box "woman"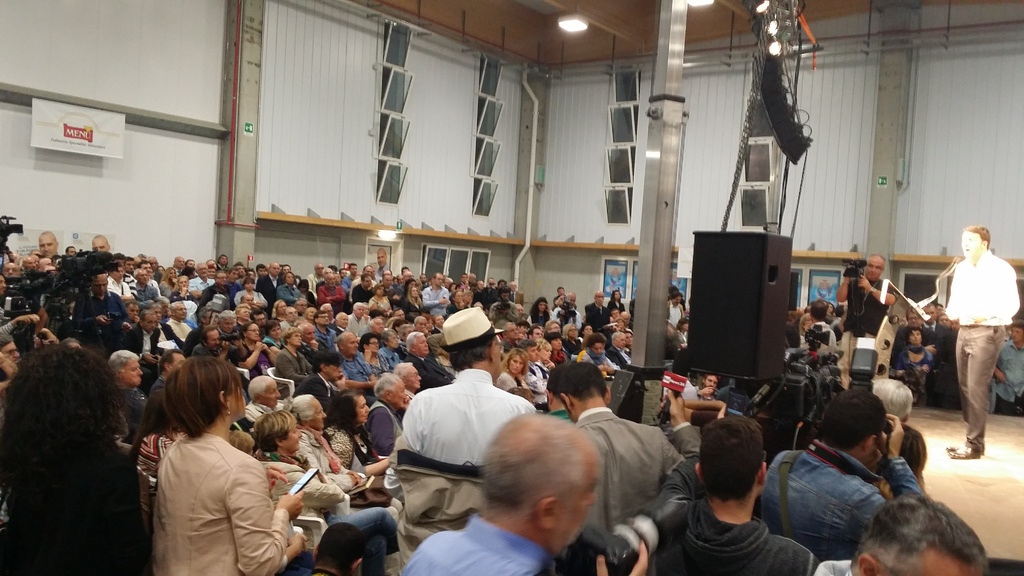
detection(493, 348, 531, 394)
